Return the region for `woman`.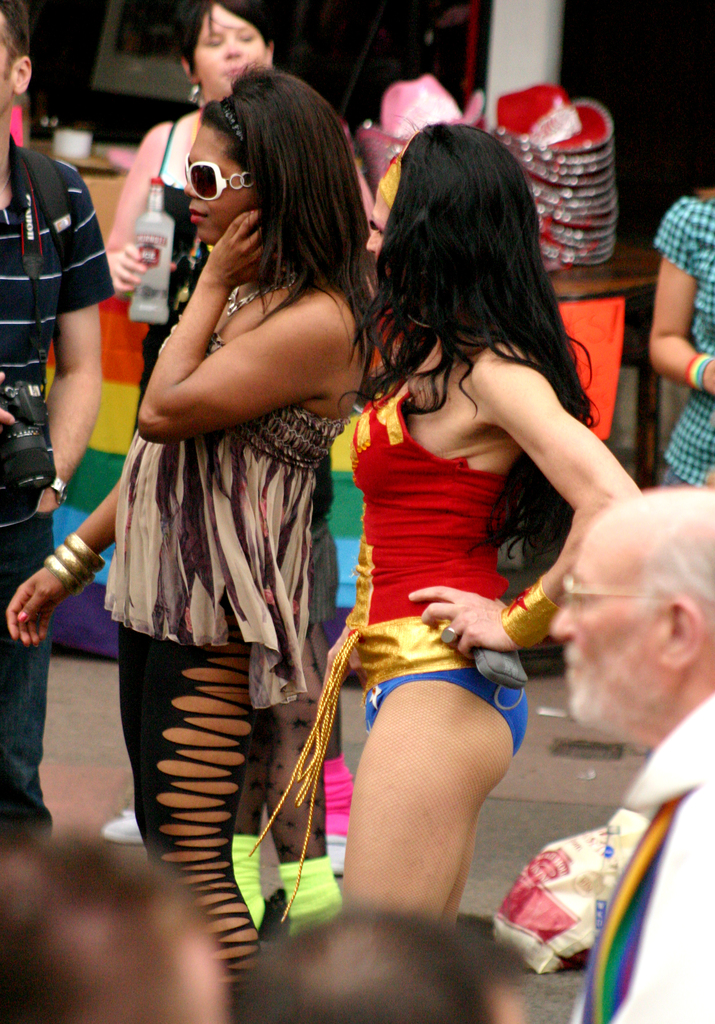
bbox=(258, 118, 643, 939).
